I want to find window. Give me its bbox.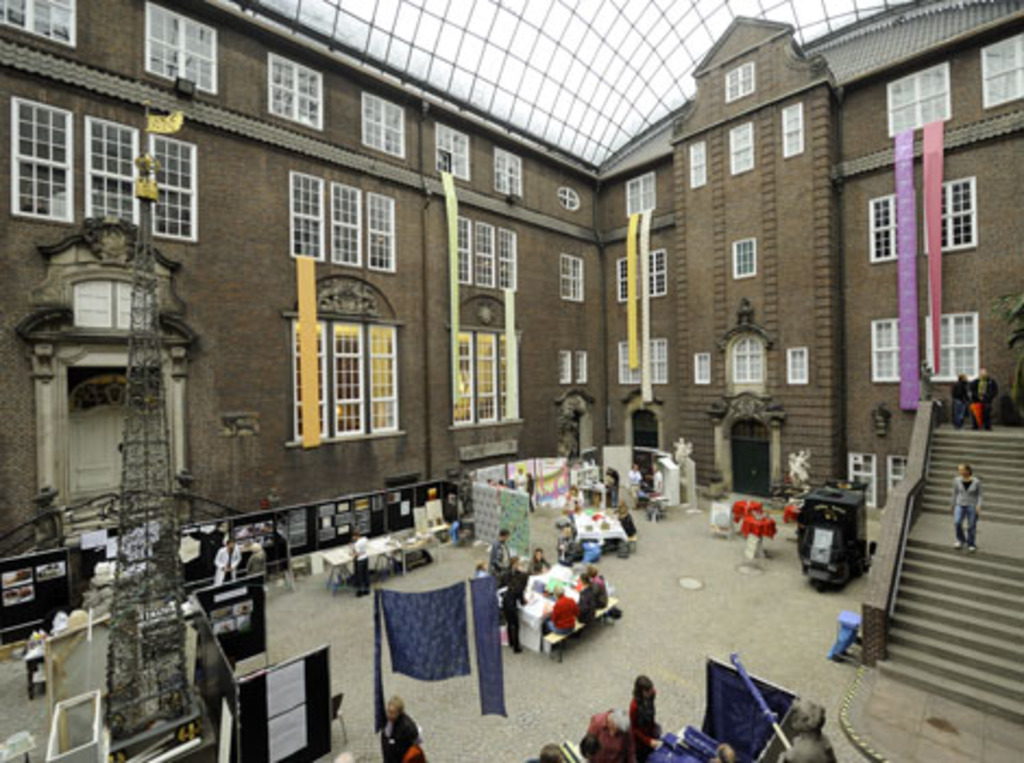
{"left": 292, "top": 170, "right": 325, "bottom": 259}.
